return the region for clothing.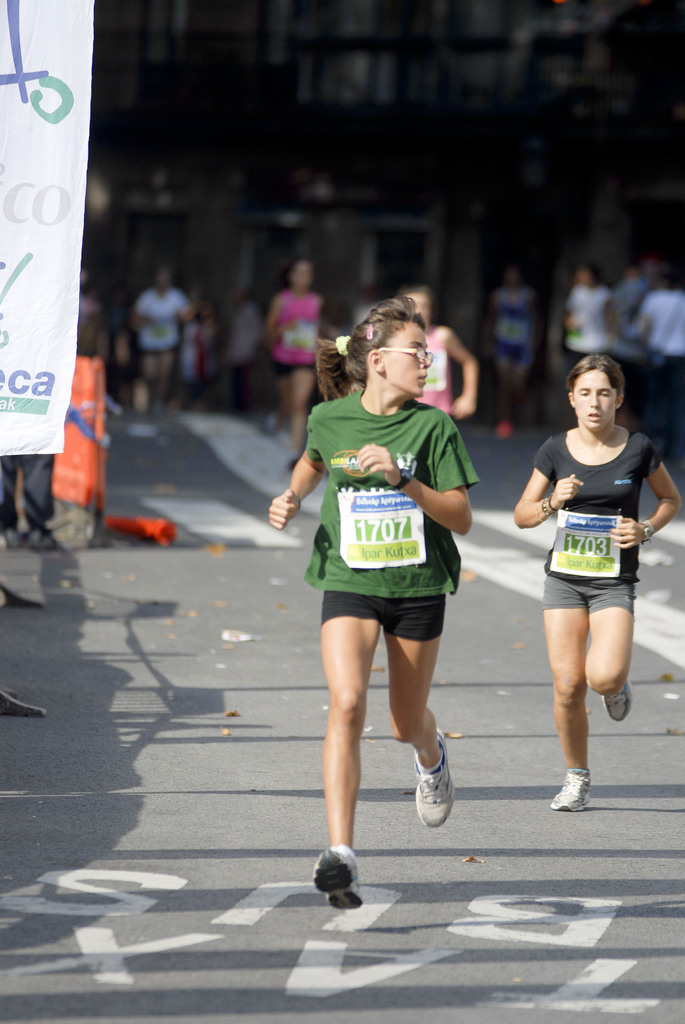
rect(528, 430, 663, 614).
